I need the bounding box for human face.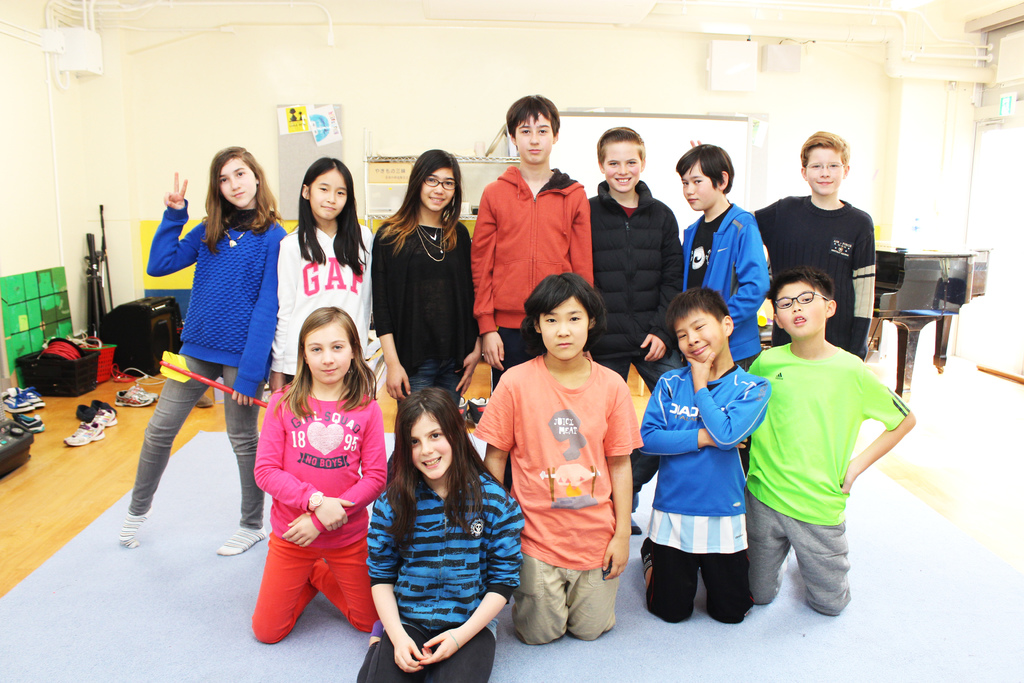
Here it is: x1=409 y1=408 x2=456 y2=488.
